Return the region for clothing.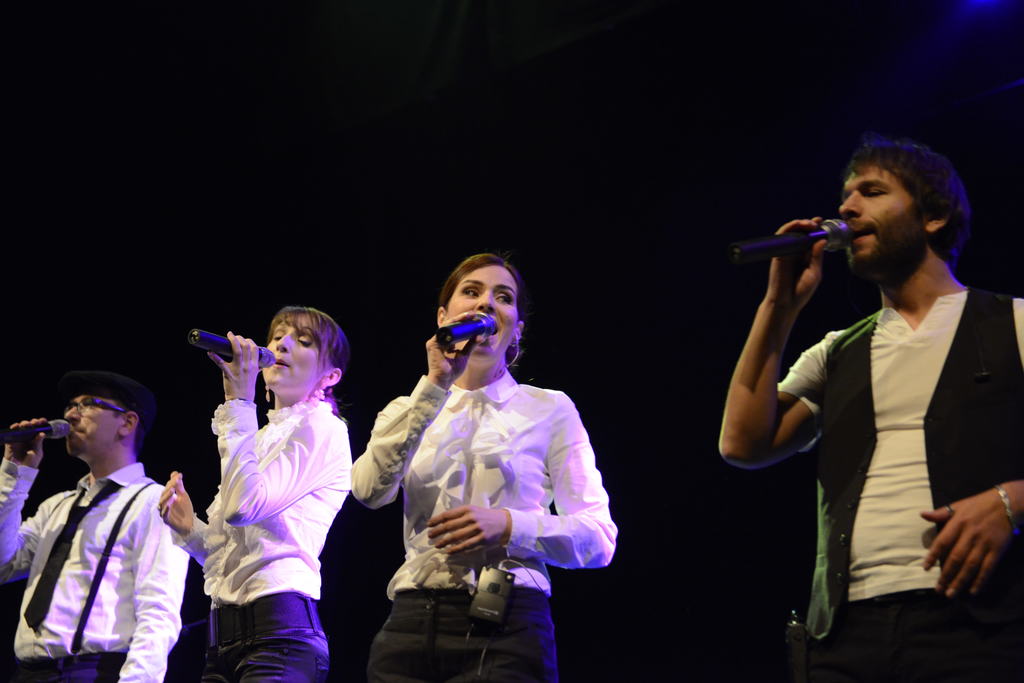
(left=342, top=368, right=636, bottom=682).
